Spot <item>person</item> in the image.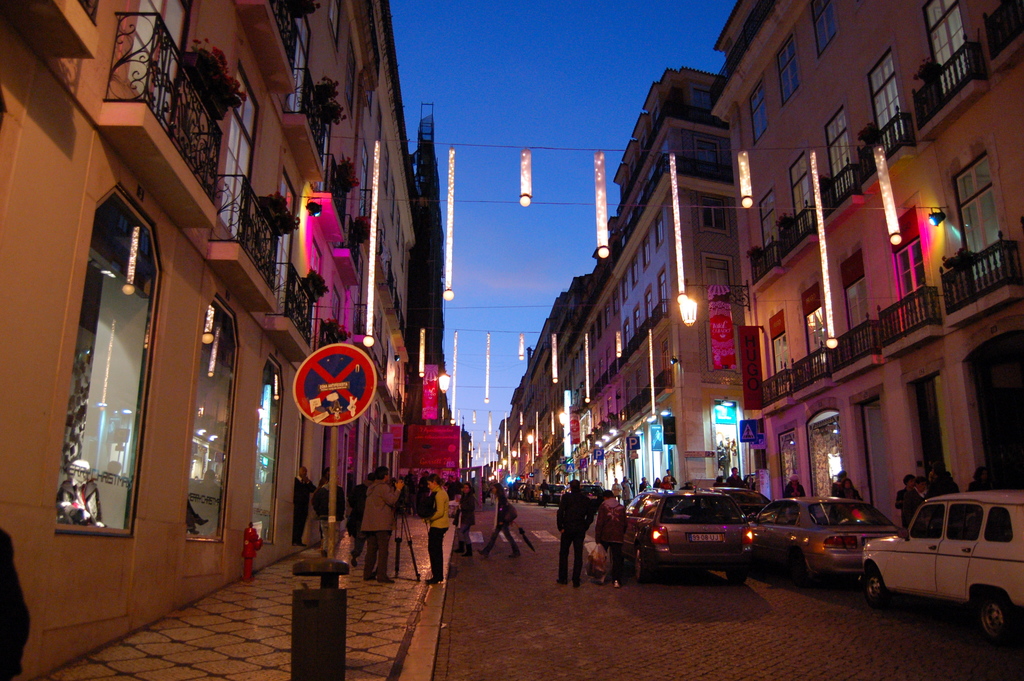
<item>person</item> found at BBox(317, 472, 343, 528).
